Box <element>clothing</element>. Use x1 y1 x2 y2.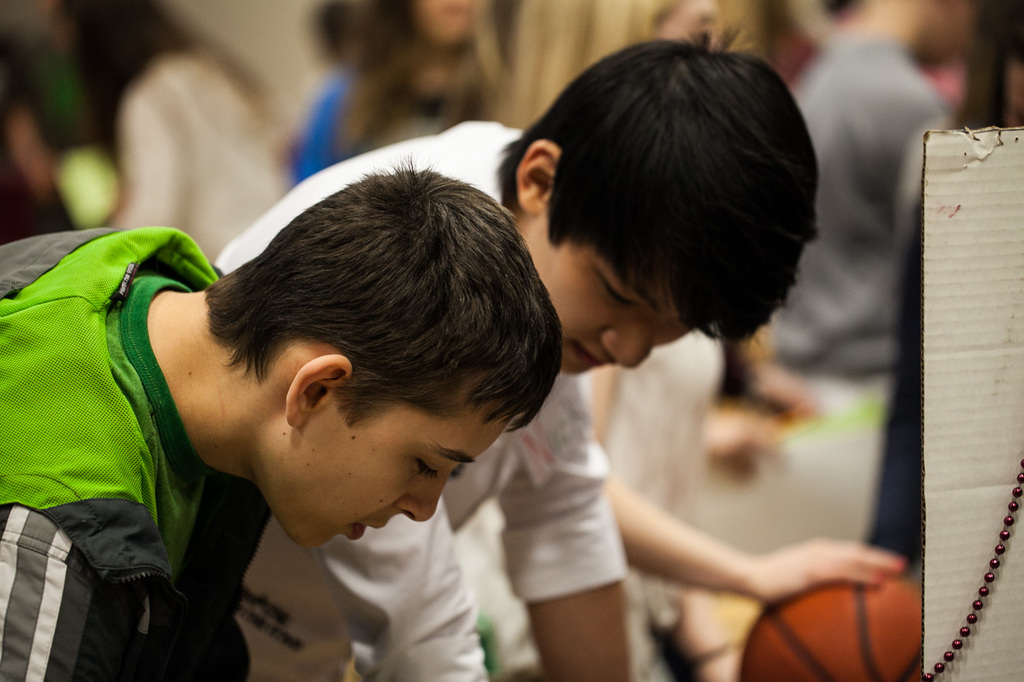
212 115 630 681.
